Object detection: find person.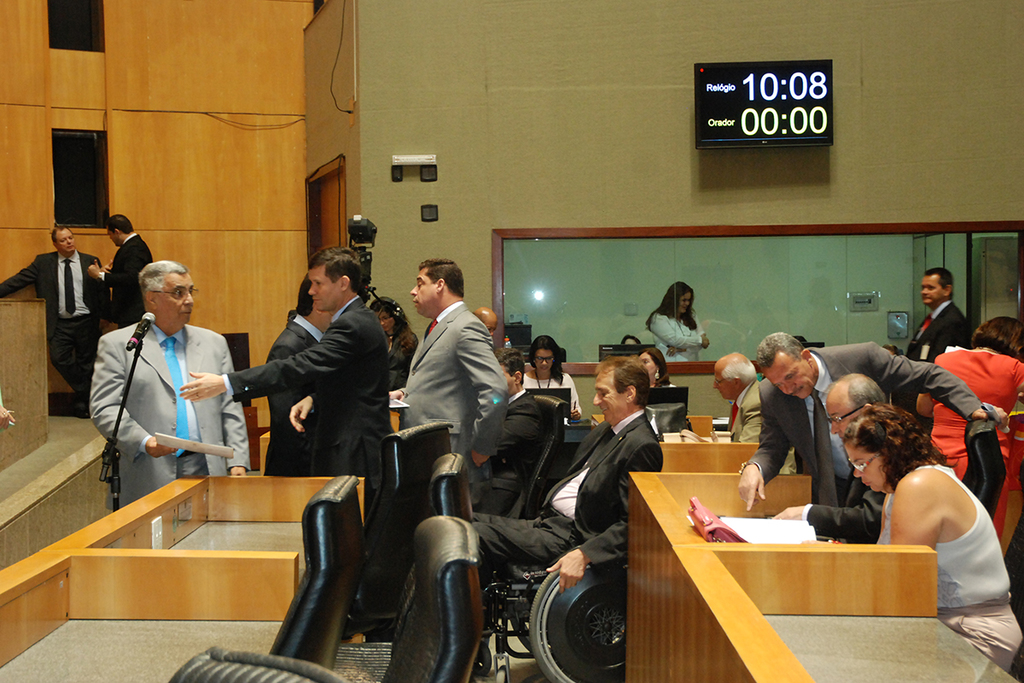
select_region(468, 354, 666, 586).
